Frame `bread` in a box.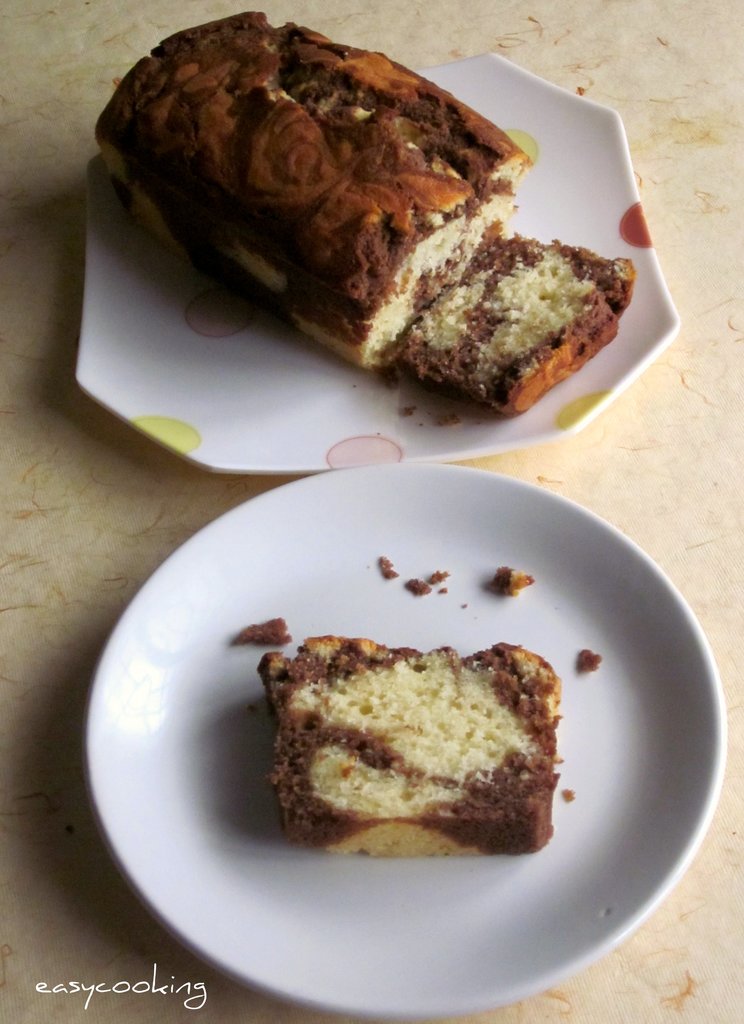
{"left": 274, "top": 643, "right": 554, "bottom": 860}.
